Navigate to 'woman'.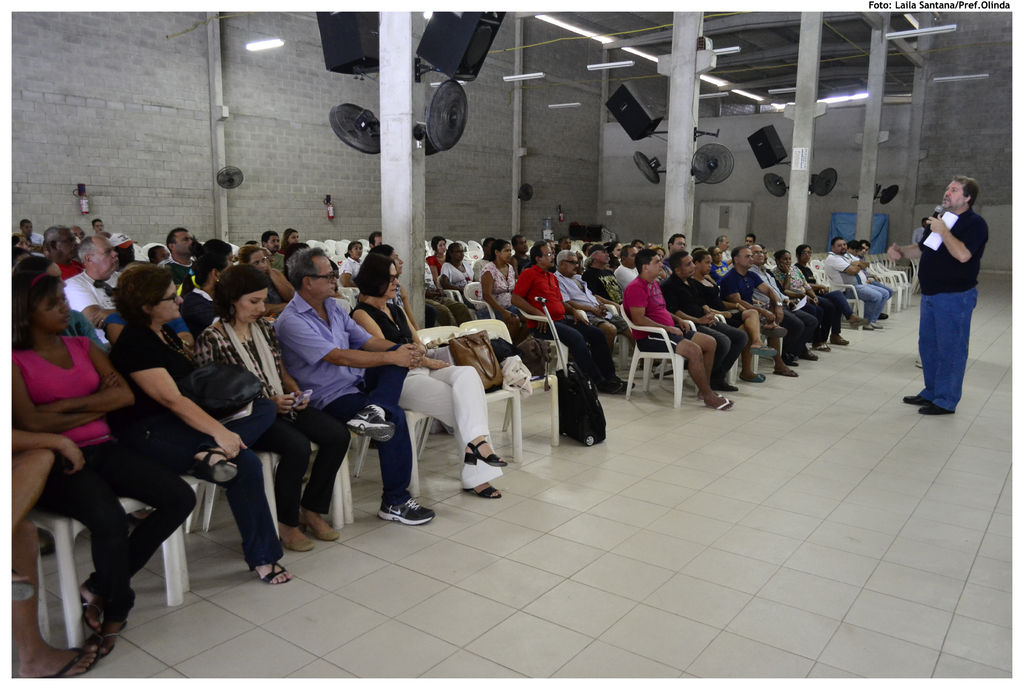
Navigation target: crop(794, 241, 868, 344).
